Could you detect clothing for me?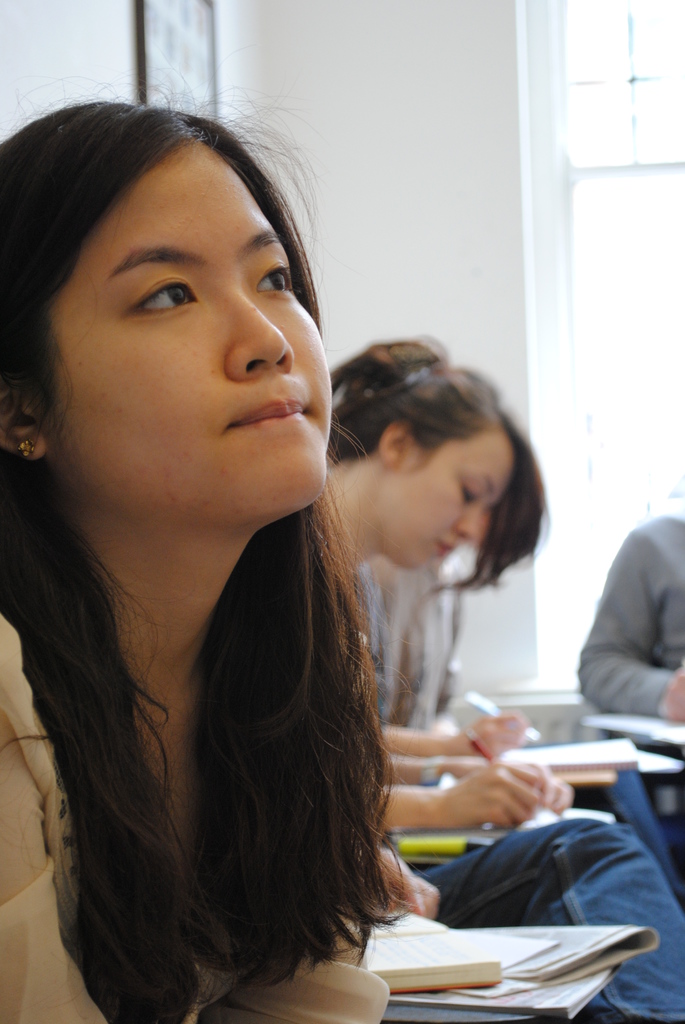
Detection result: box(570, 519, 684, 748).
